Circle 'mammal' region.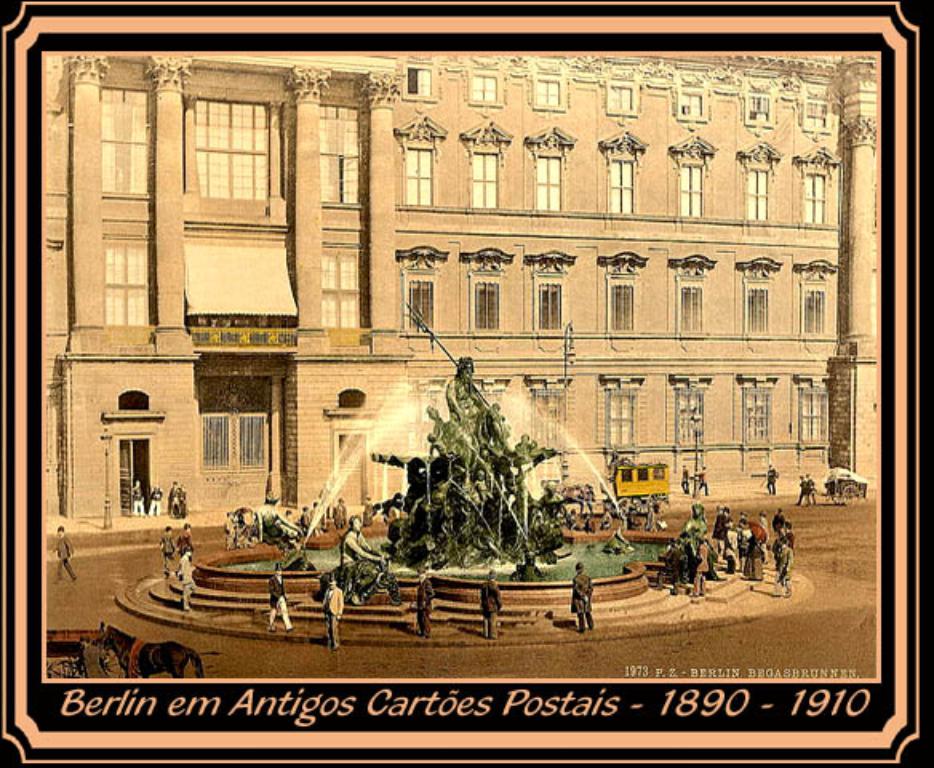
Region: crop(128, 478, 142, 518).
